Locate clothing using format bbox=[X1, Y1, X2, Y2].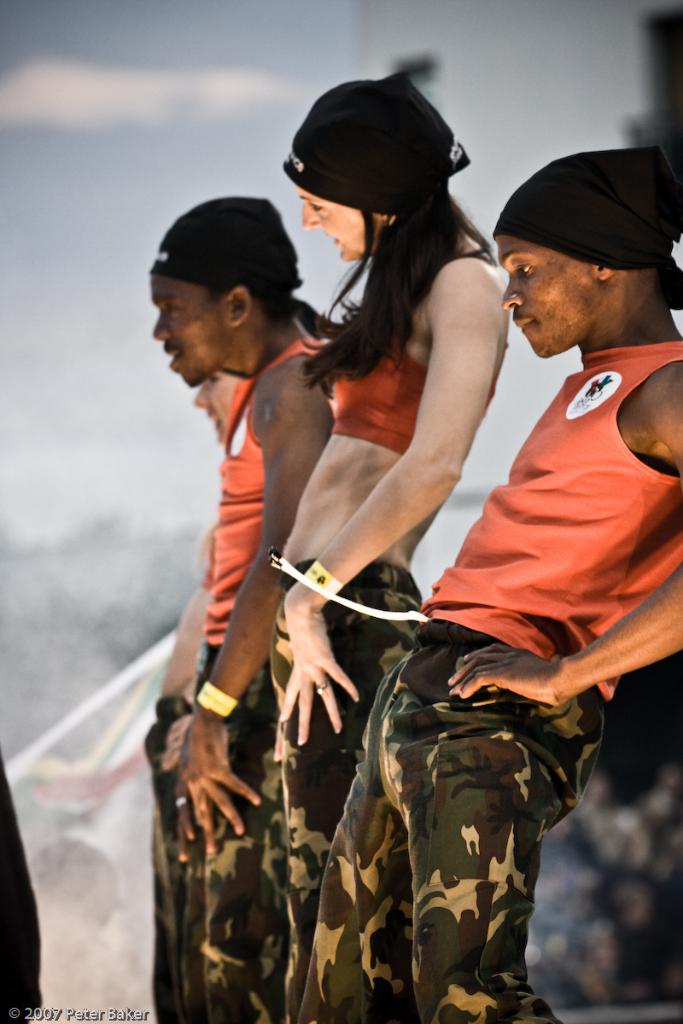
bbox=[248, 335, 512, 1023].
